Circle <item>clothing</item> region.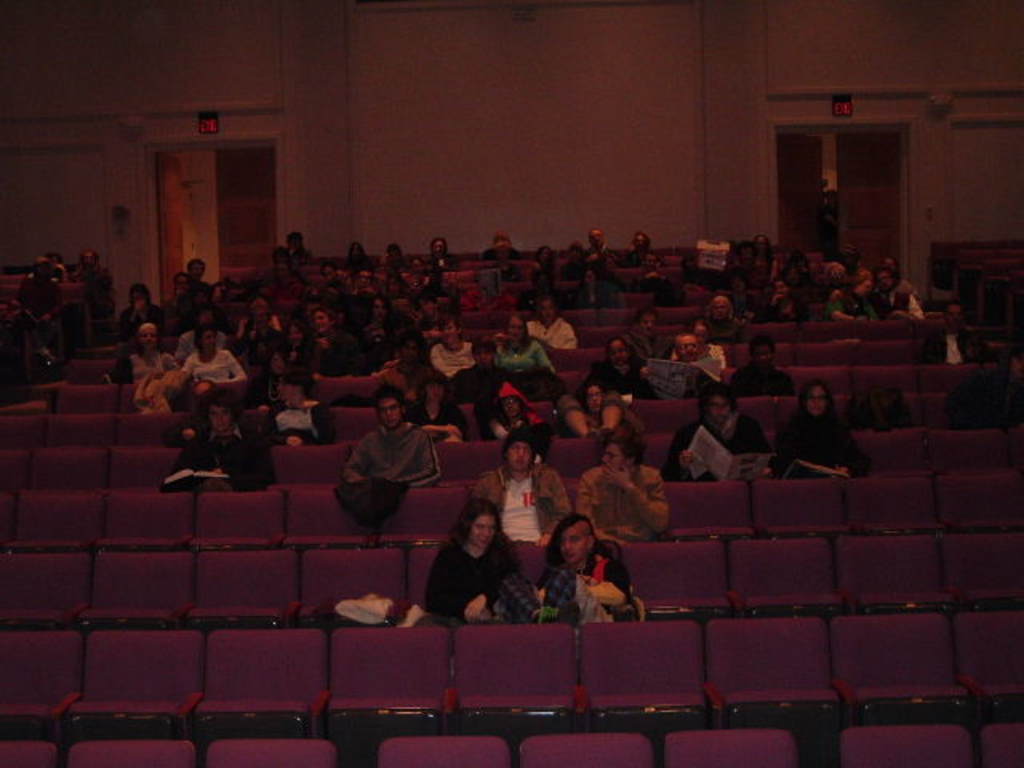
Region: box=[346, 422, 438, 498].
